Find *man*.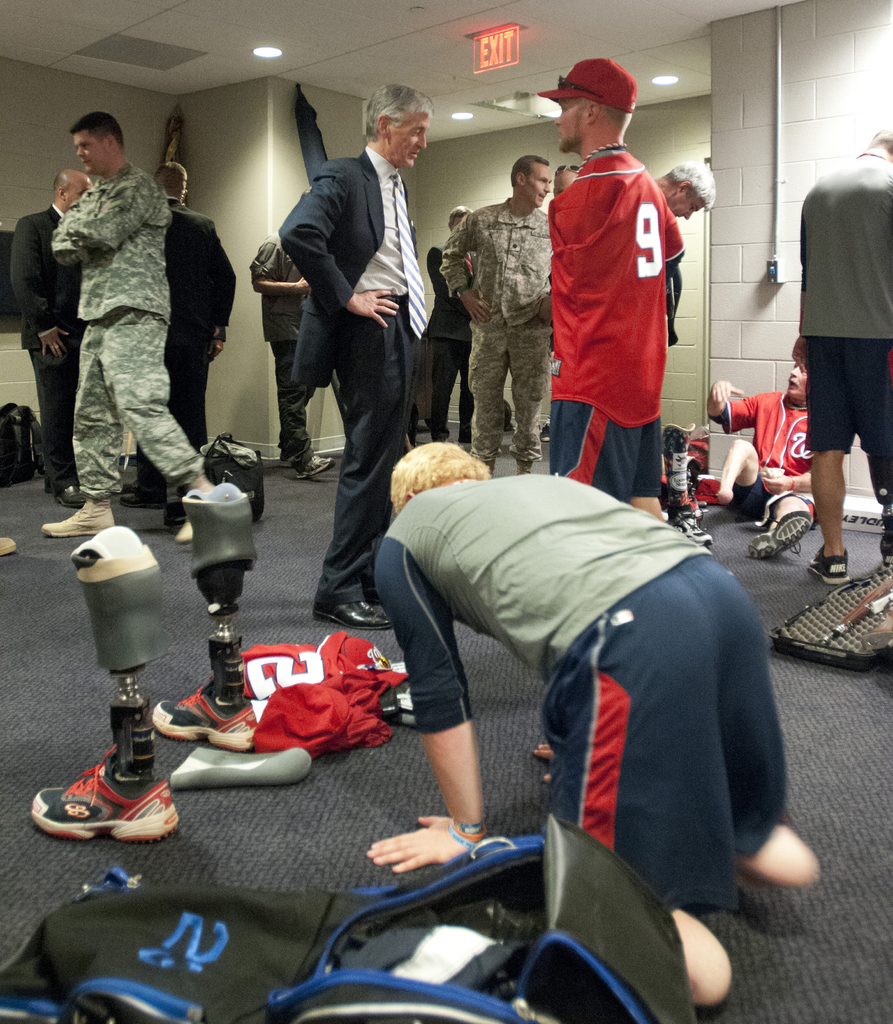
box(367, 438, 813, 1009).
